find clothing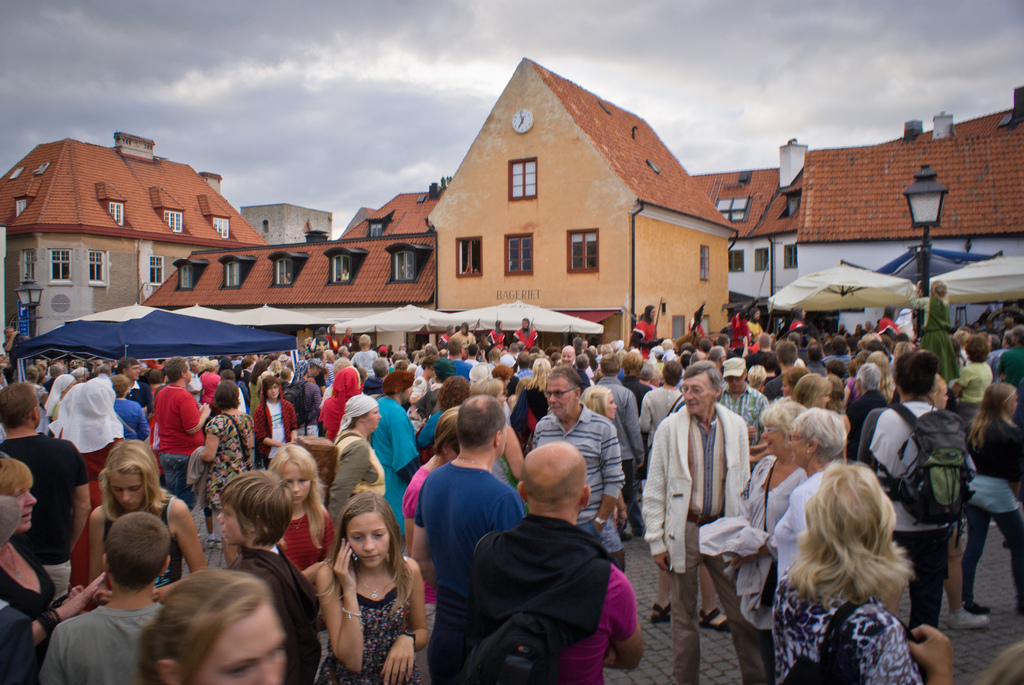
x1=467 y1=357 x2=478 y2=363
